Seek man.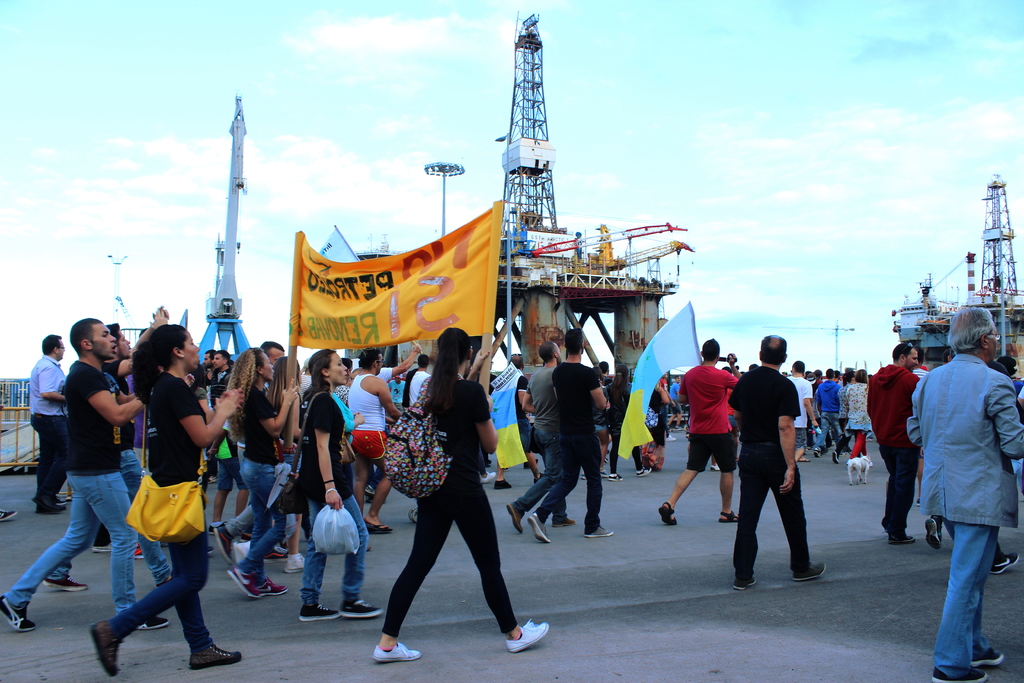
Rect(346, 347, 405, 532).
